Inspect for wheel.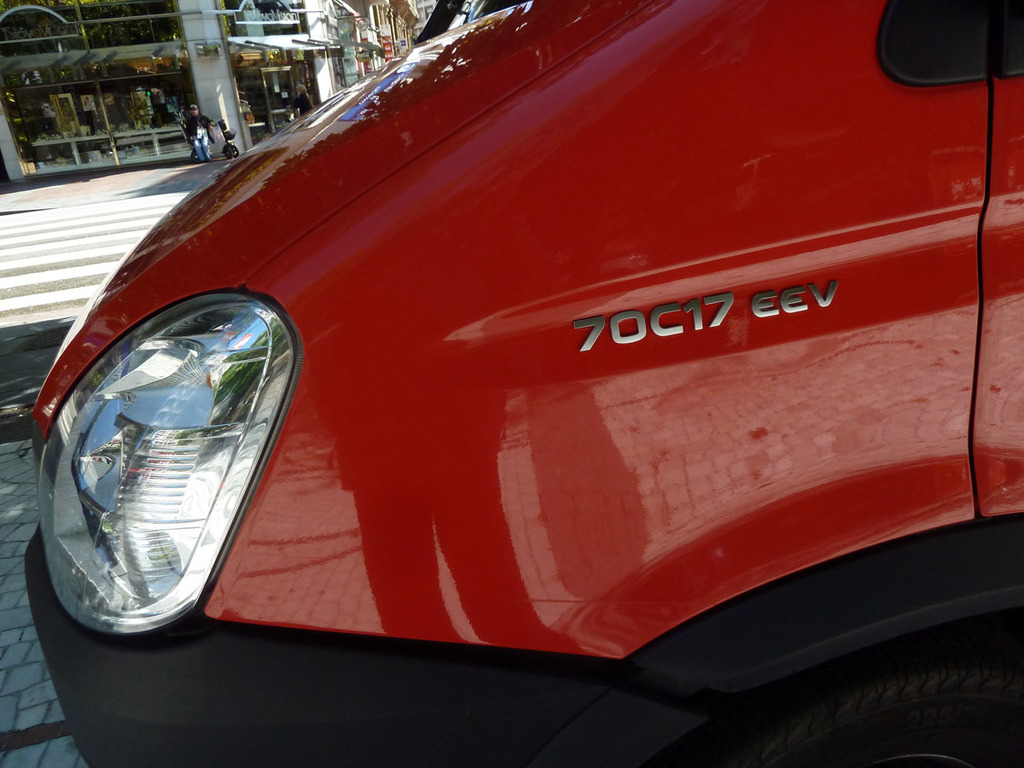
Inspection: left=746, top=662, right=1023, bottom=767.
